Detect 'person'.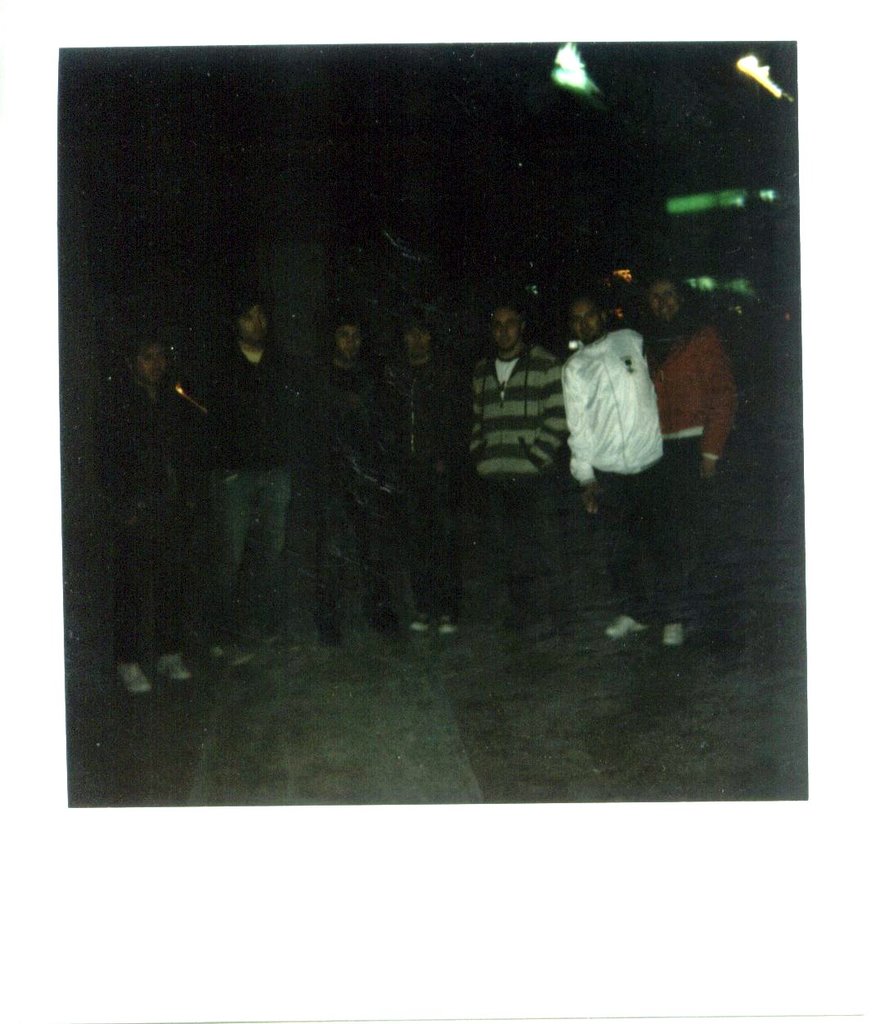
Detected at [188, 295, 290, 640].
